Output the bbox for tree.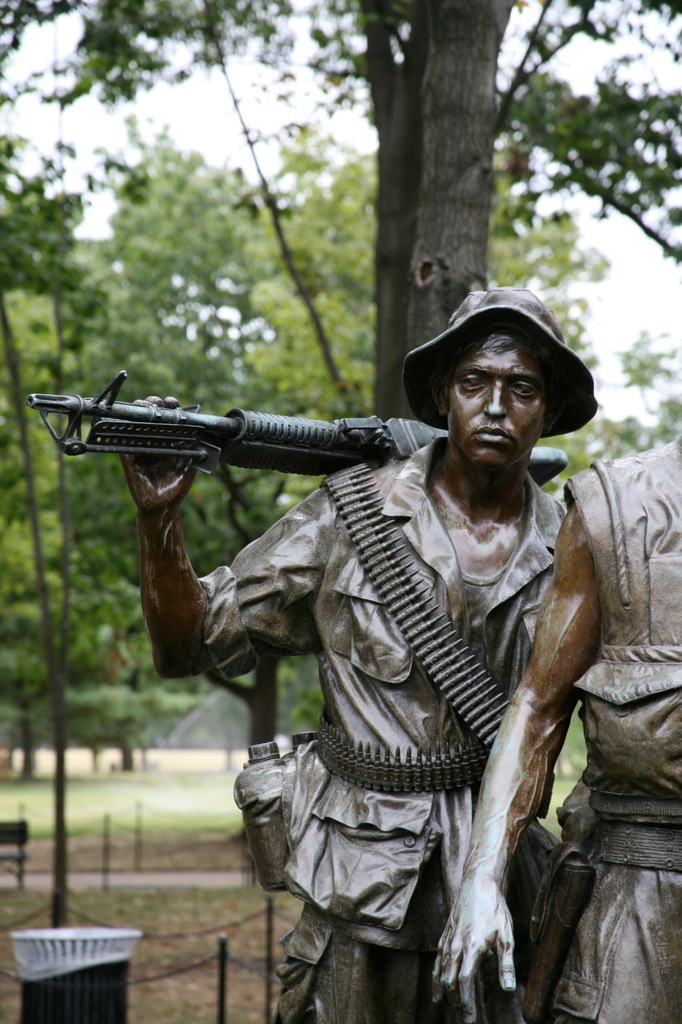
(x1=70, y1=122, x2=261, y2=638).
